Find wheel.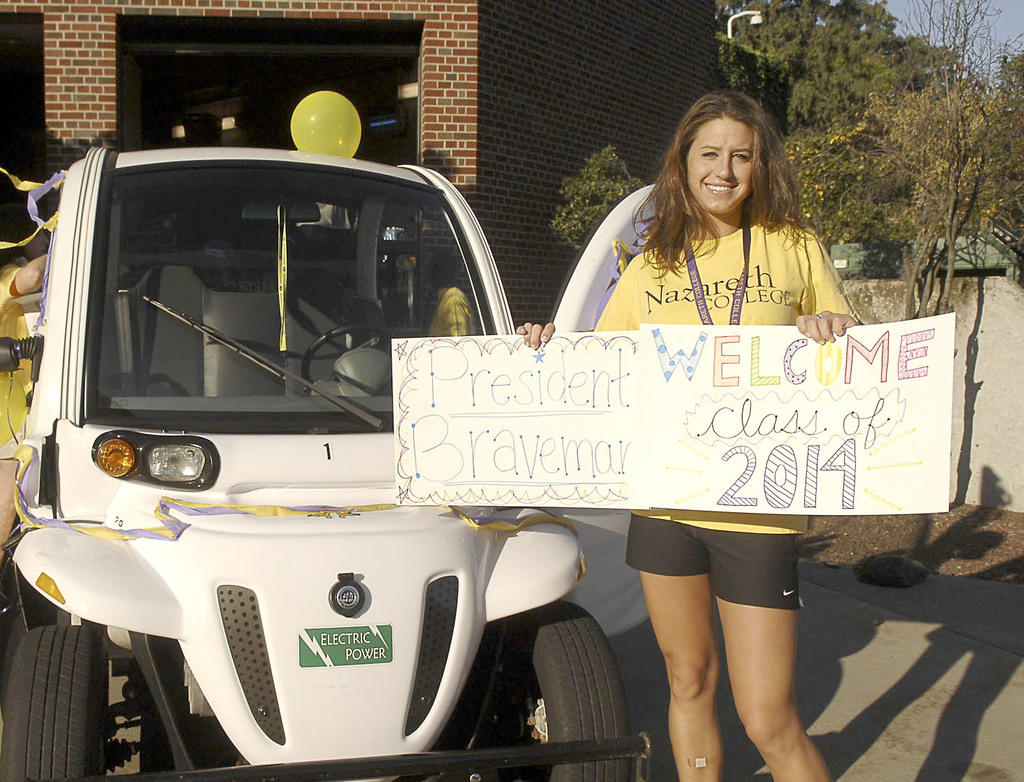
Rect(486, 622, 637, 767).
